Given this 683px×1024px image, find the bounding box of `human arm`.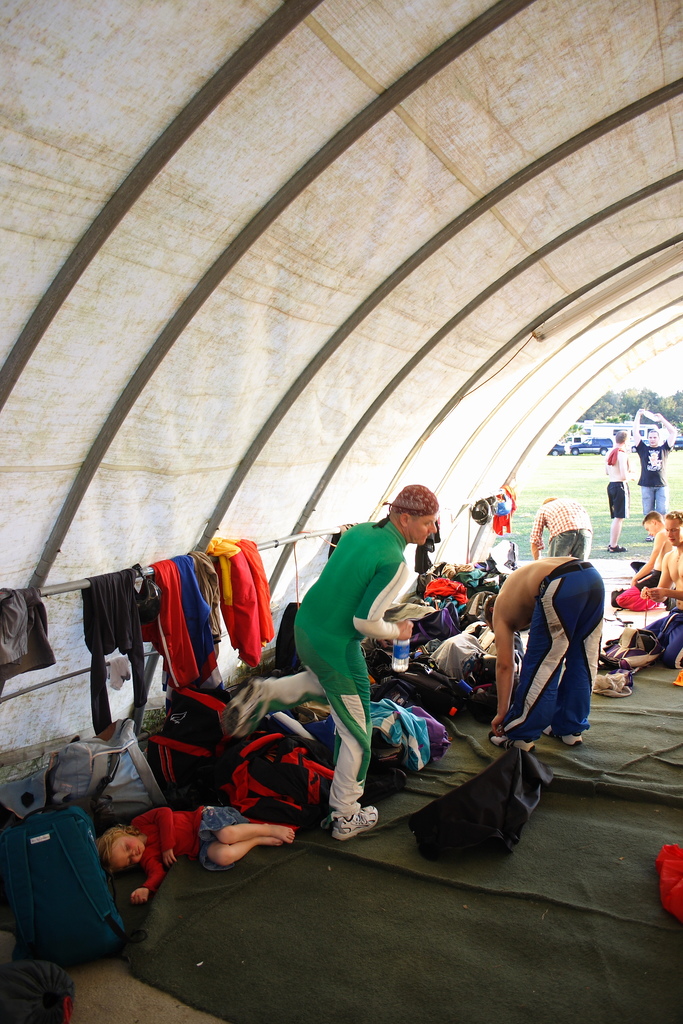
bbox=[627, 529, 660, 589].
